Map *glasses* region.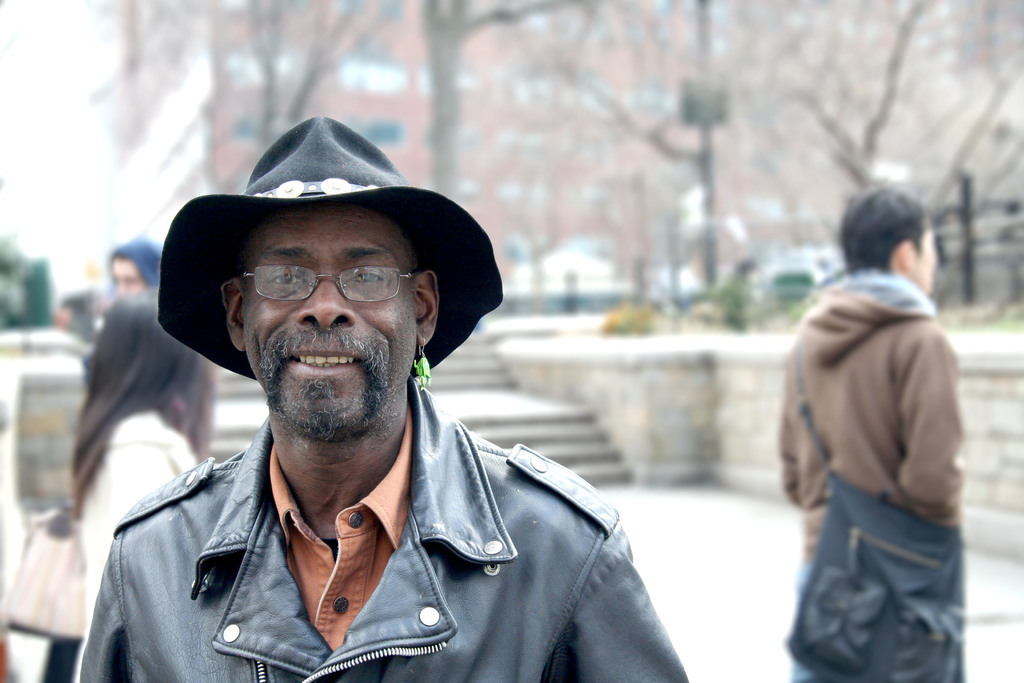
Mapped to (234,262,412,305).
